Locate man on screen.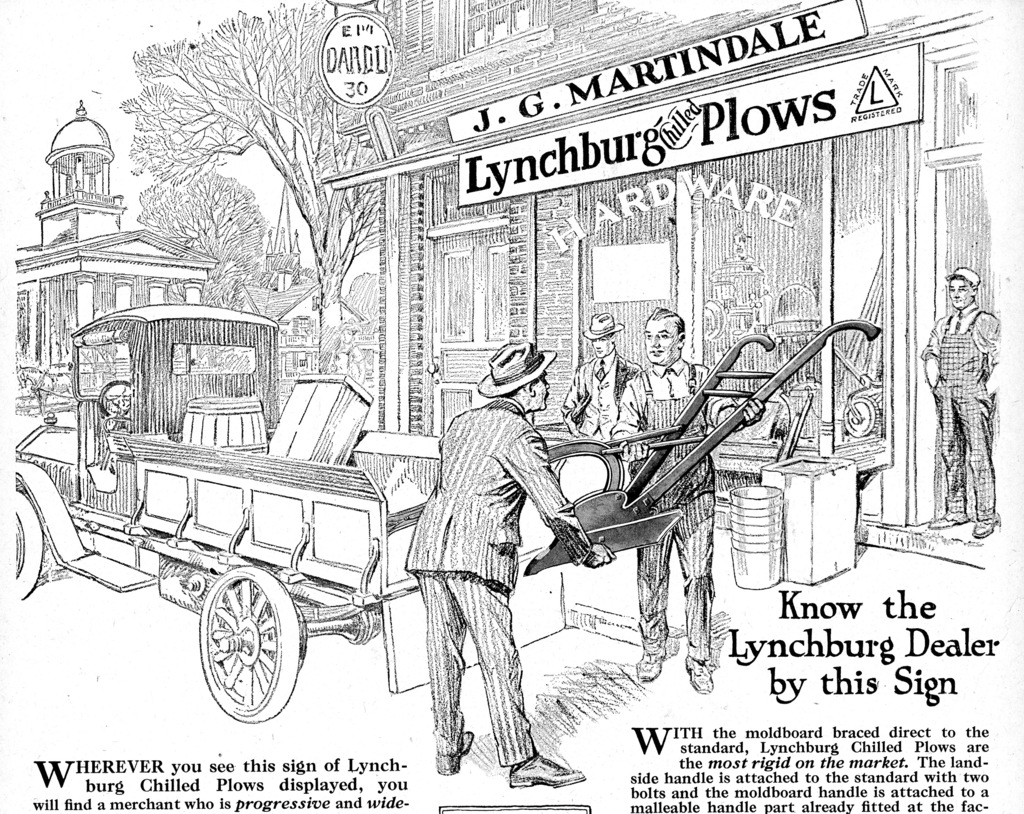
On screen at x1=618, y1=300, x2=756, y2=683.
